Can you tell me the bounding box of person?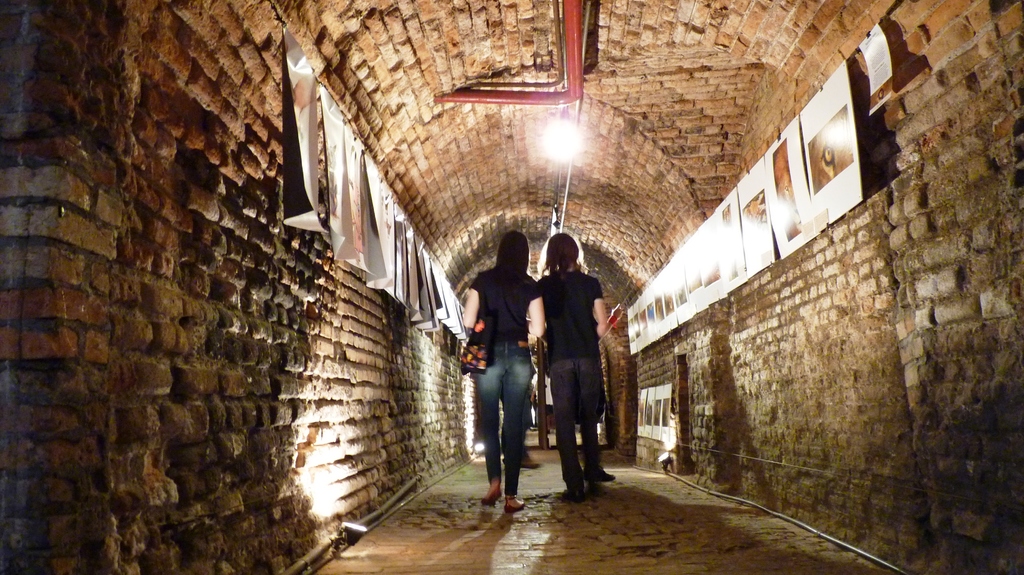
(519,236,600,503).
